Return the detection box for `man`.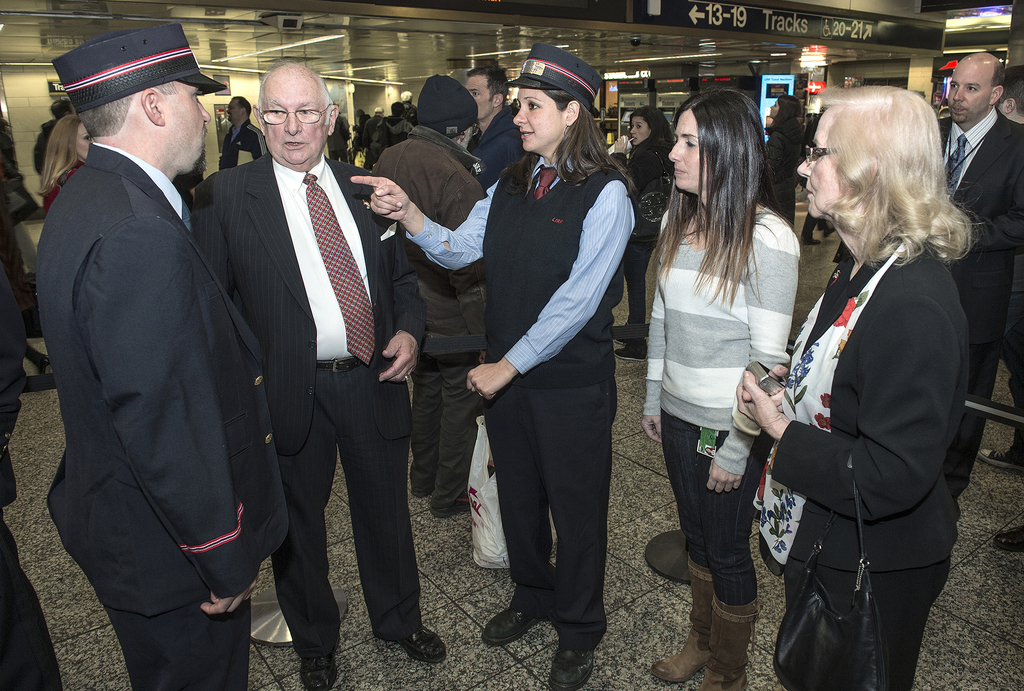
(left=25, top=0, right=269, bottom=690).
